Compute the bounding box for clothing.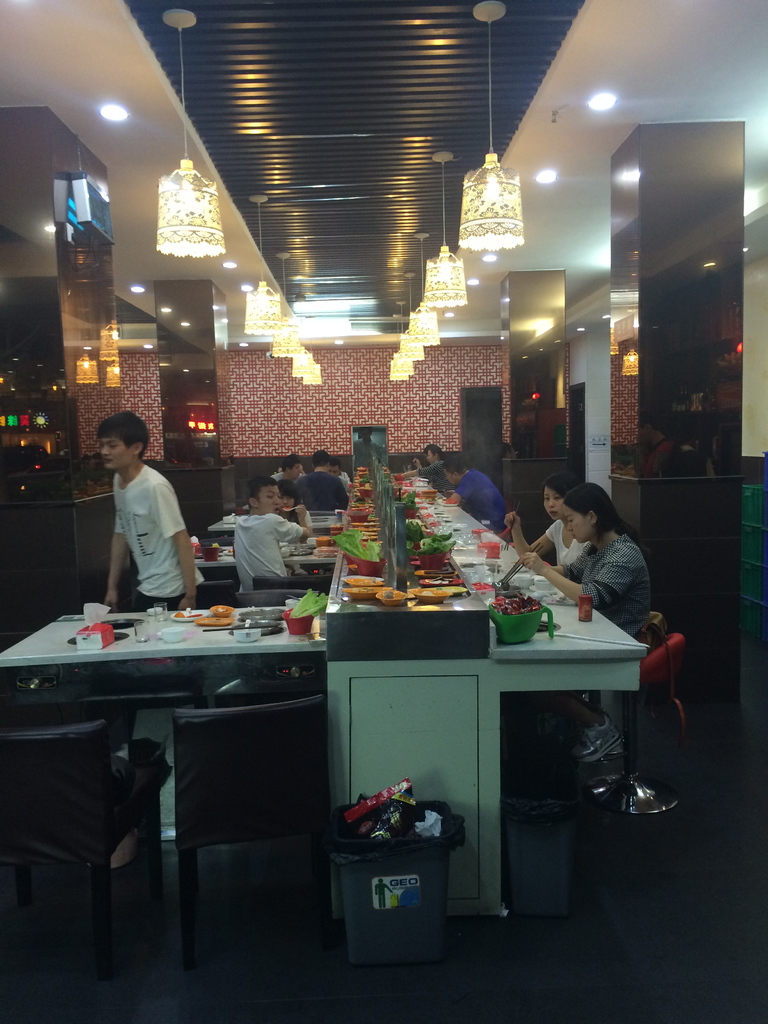
x1=103, y1=467, x2=196, y2=609.
